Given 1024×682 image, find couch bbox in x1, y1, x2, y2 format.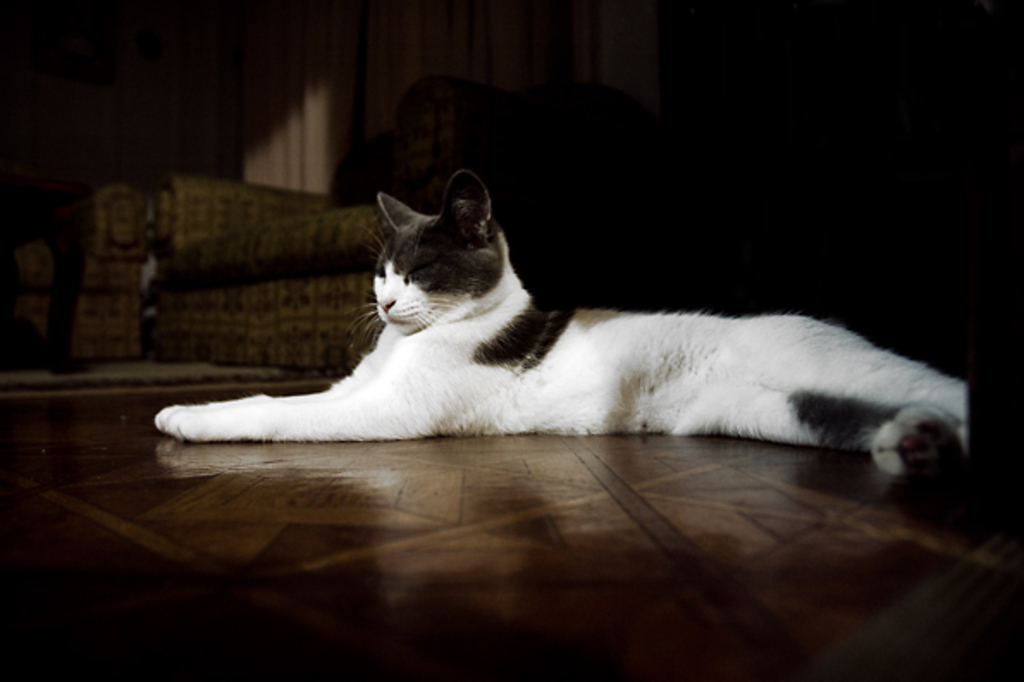
150, 86, 664, 362.
